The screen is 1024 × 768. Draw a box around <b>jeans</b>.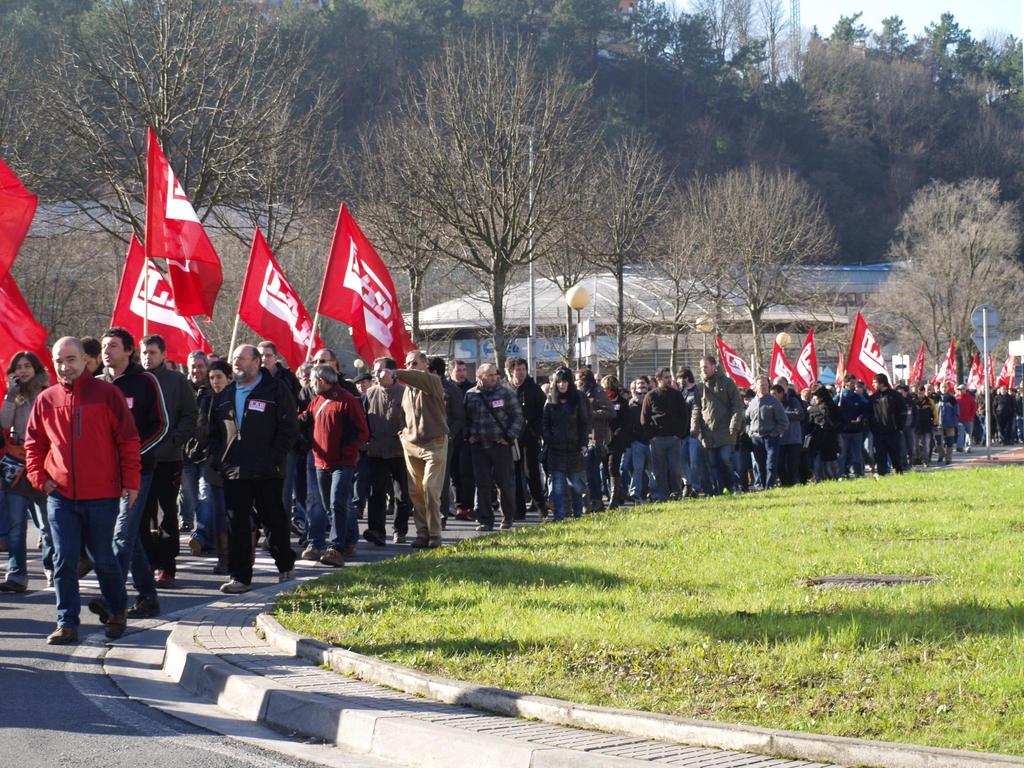
select_region(703, 451, 735, 484).
